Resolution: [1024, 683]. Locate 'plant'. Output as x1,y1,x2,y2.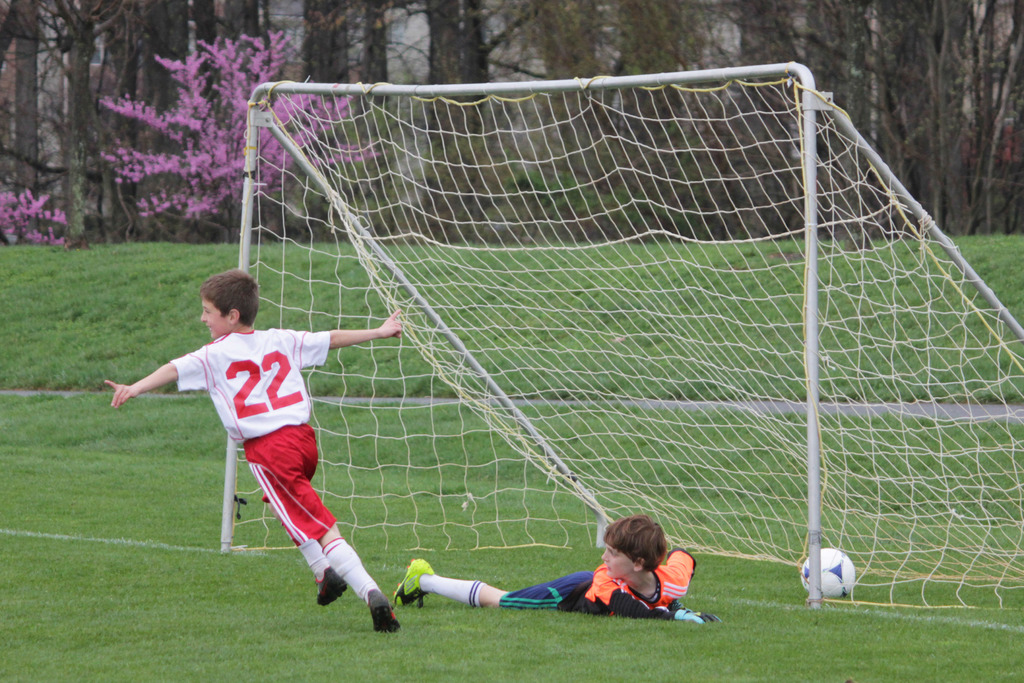
311,83,428,265.
